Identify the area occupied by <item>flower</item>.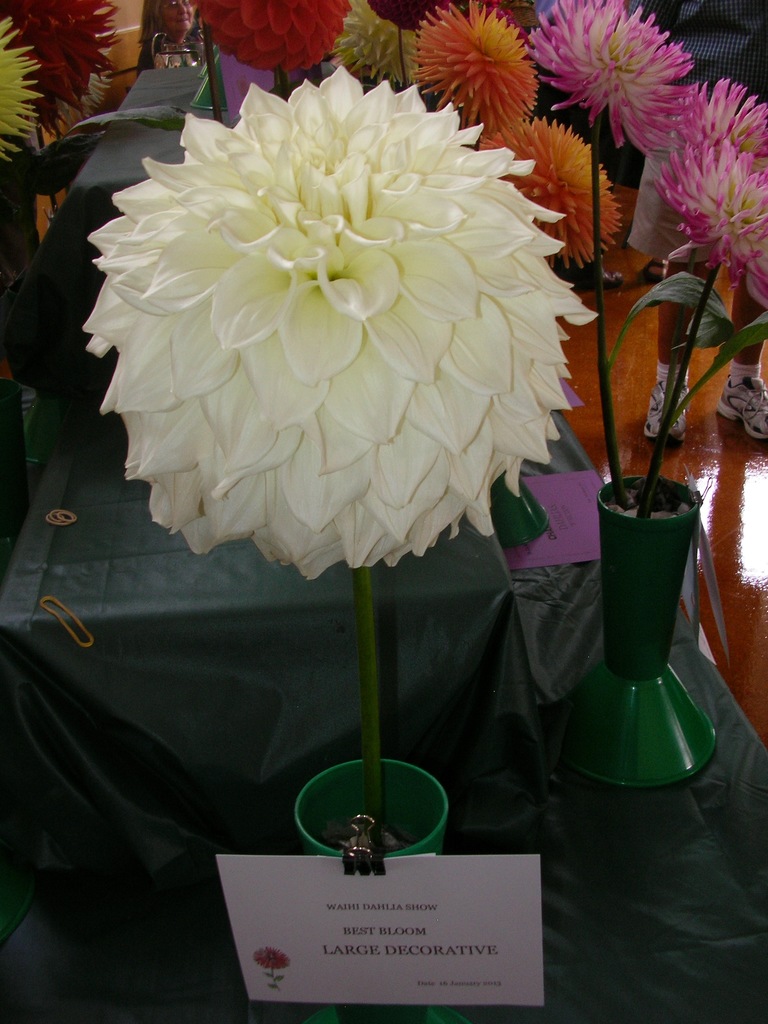
Area: {"x1": 0, "y1": 24, "x2": 43, "y2": 181}.
